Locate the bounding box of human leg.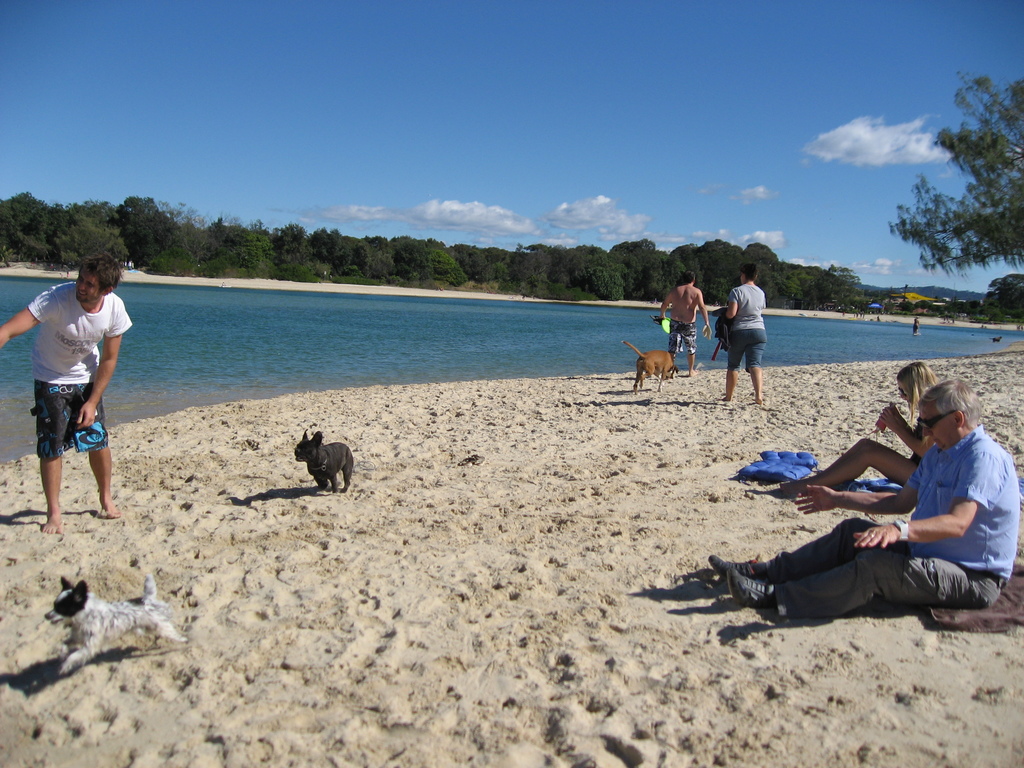
Bounding box: [27, 379, 75, 534].
